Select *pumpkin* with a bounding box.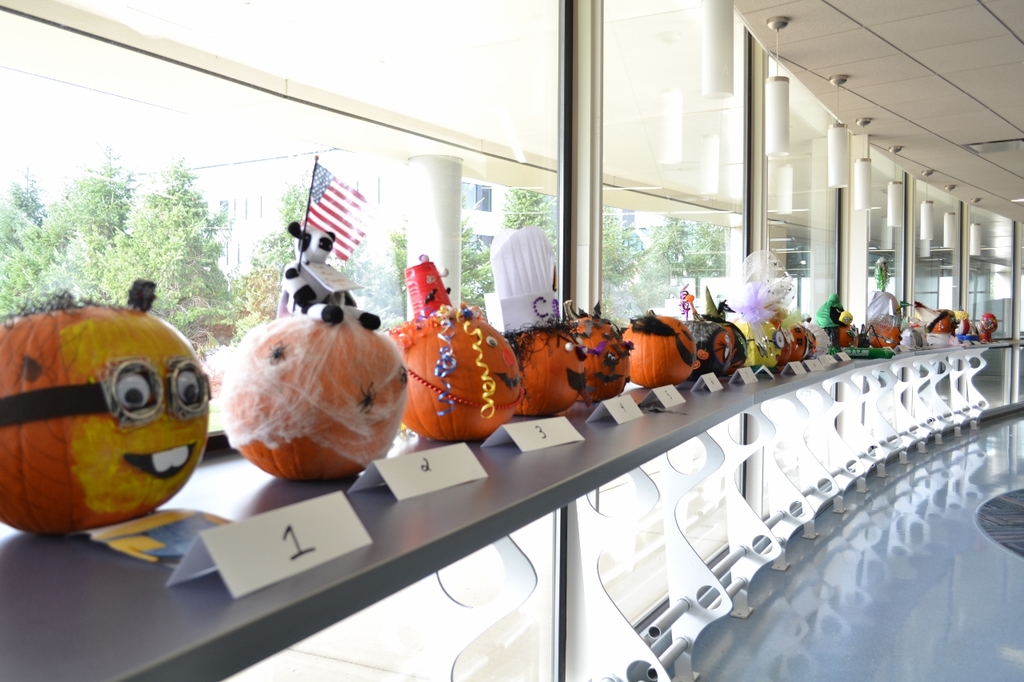
bbox=[618, 309, 699, 388].
